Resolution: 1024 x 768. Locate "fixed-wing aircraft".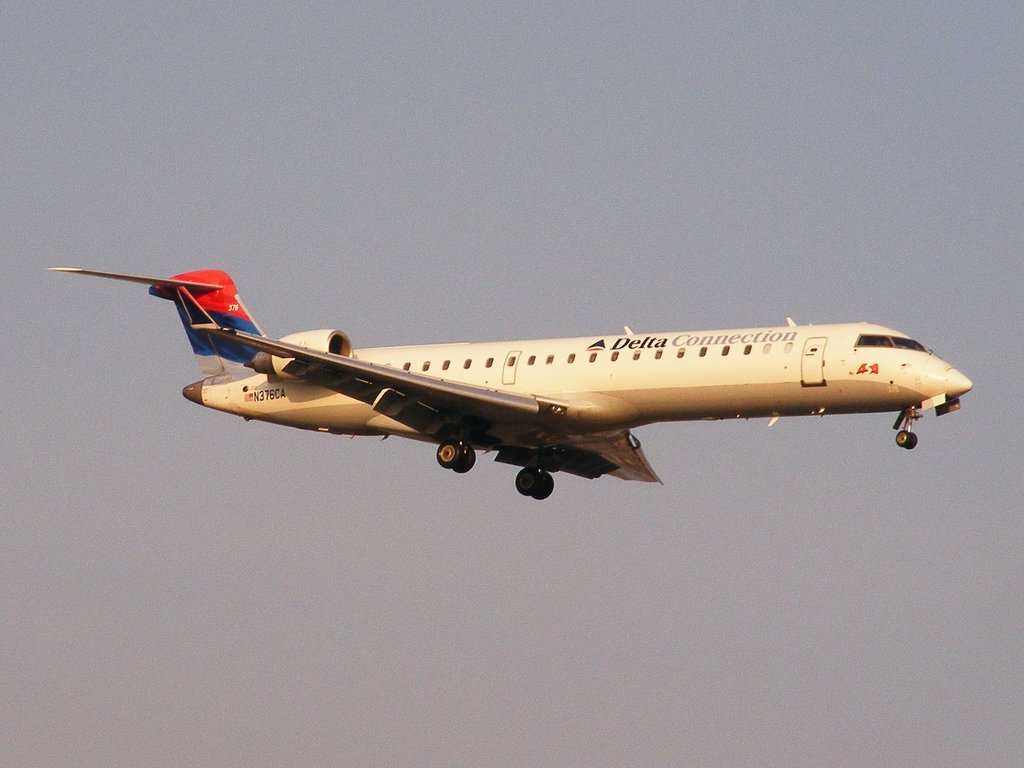
[33, 253, 984, 501].
